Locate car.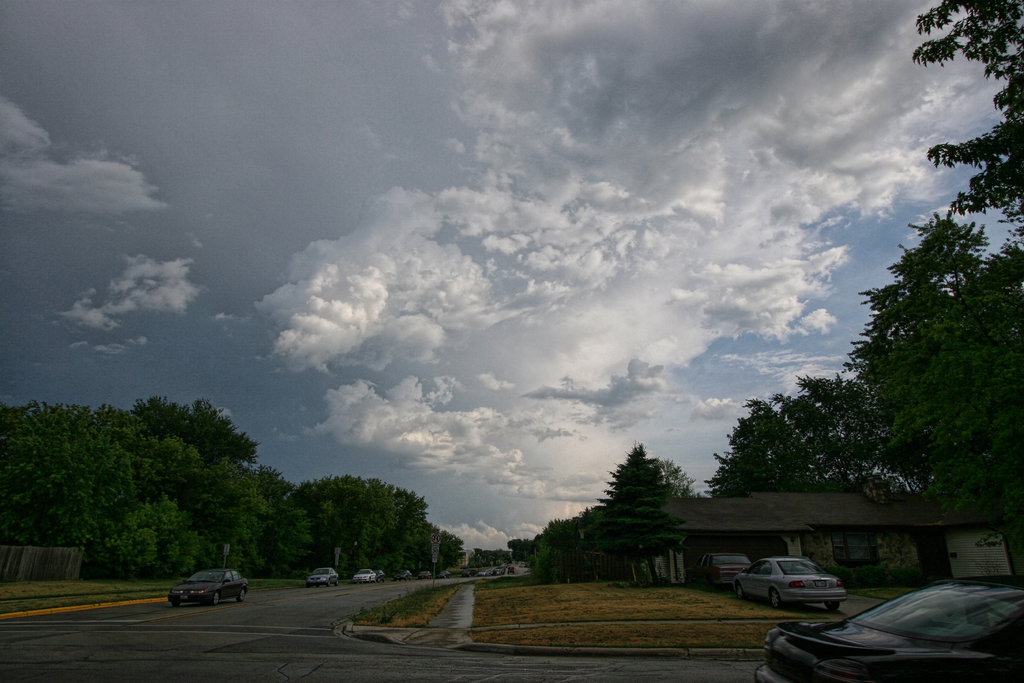
Bounding box: <box>703,551,753,595</box>.
